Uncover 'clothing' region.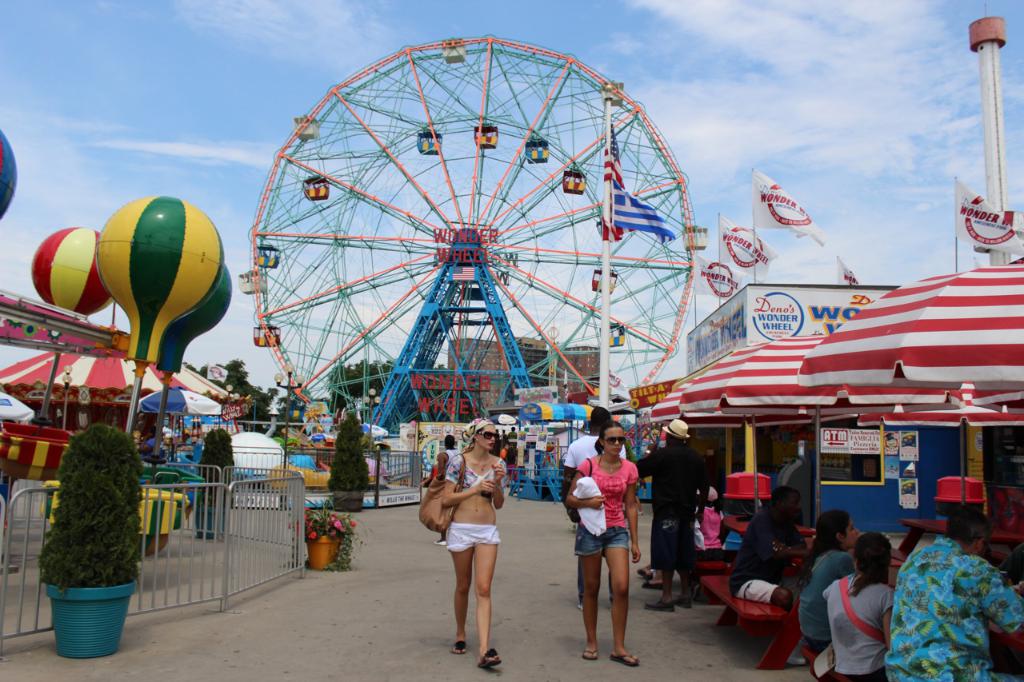
Uncovered: <bbox>435, 444, 512, 503</bbox>.
